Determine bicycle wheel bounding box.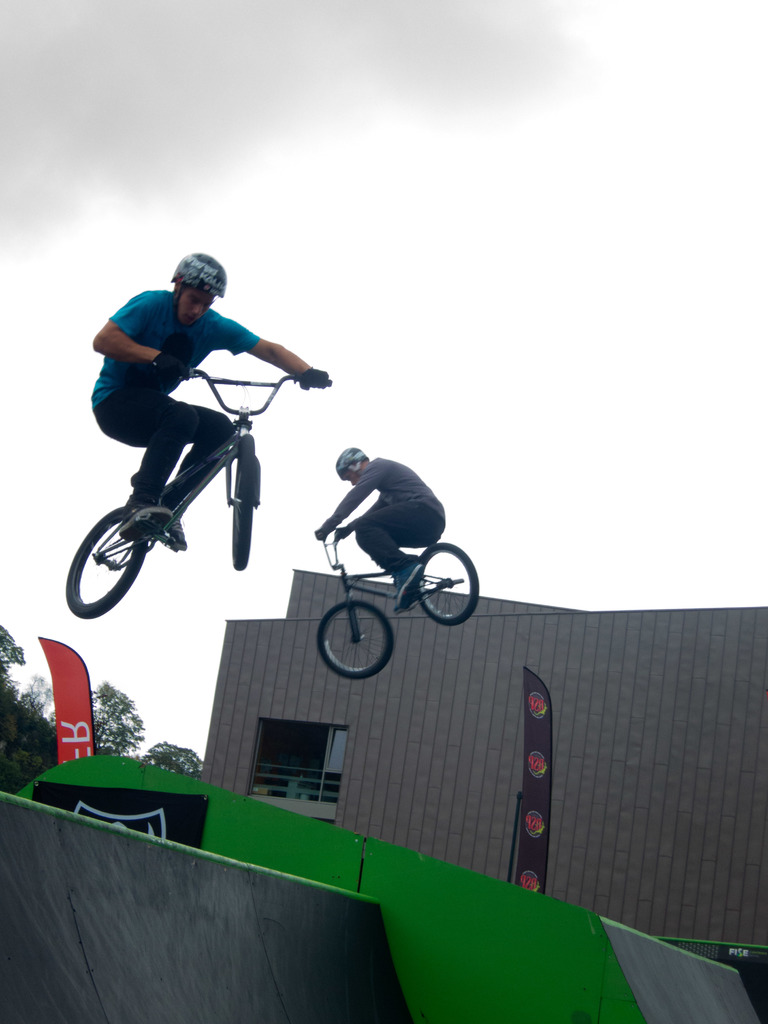
Determined: region(408, 536, 483, 632).
